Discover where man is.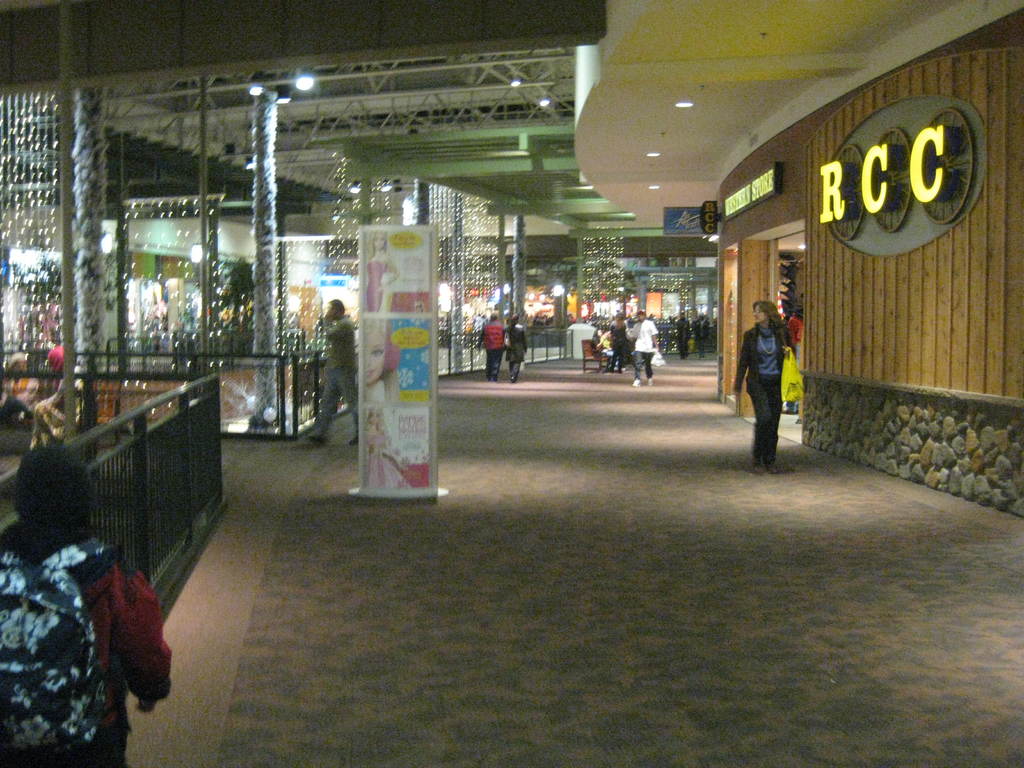
Discovered at <bbox>479, 312, 504, 383</bbox>.
